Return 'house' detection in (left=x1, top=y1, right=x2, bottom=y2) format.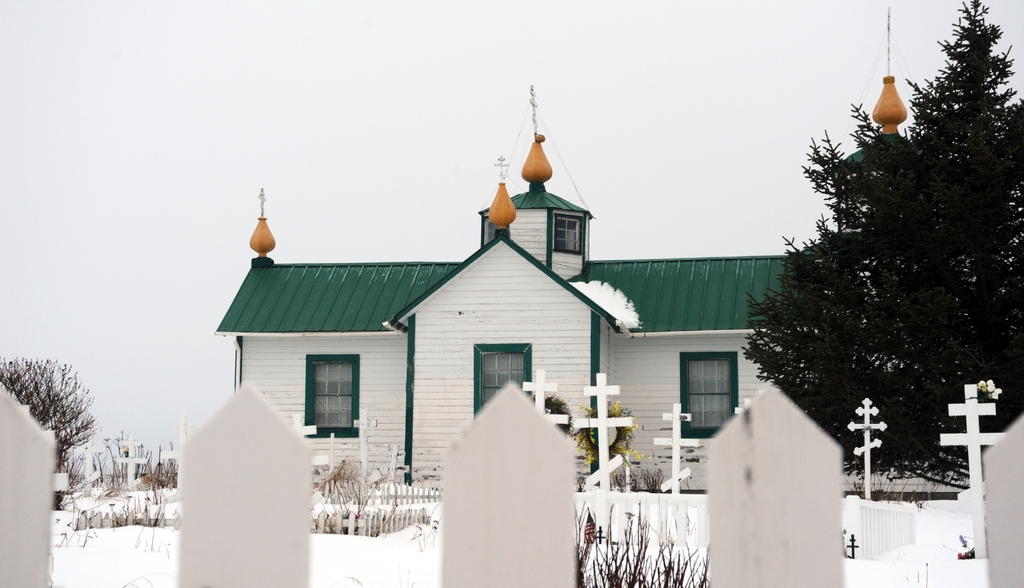
(left=214, top=85, right=828, bottom=497).
